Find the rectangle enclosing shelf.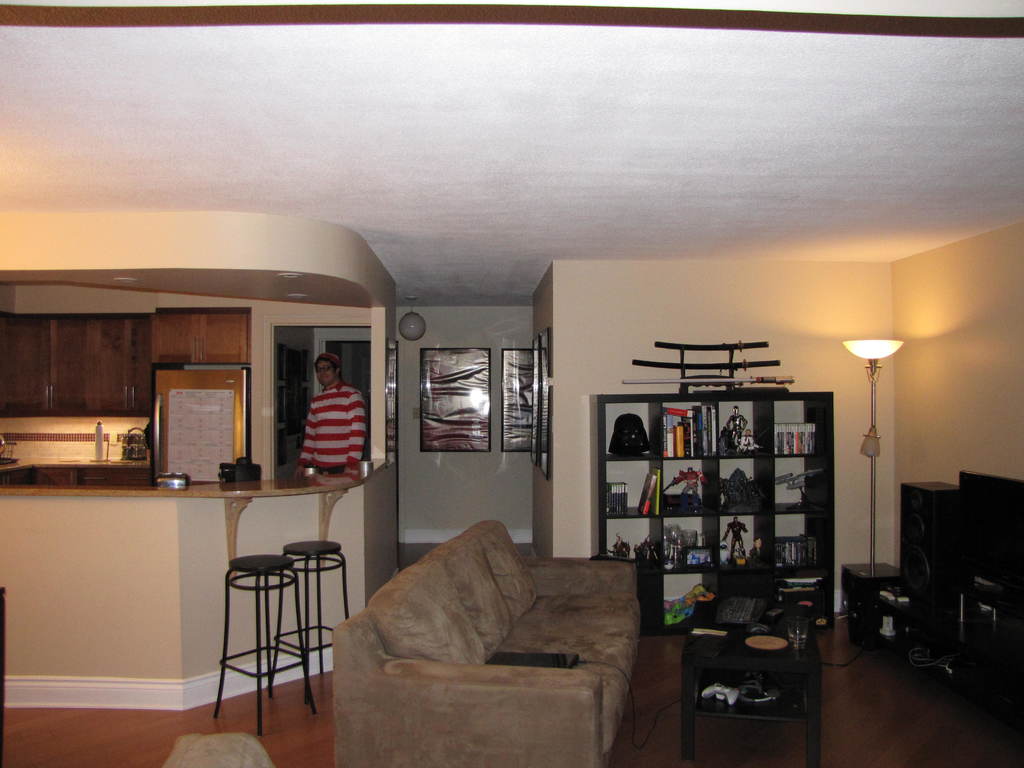
[662,456,715,517].
